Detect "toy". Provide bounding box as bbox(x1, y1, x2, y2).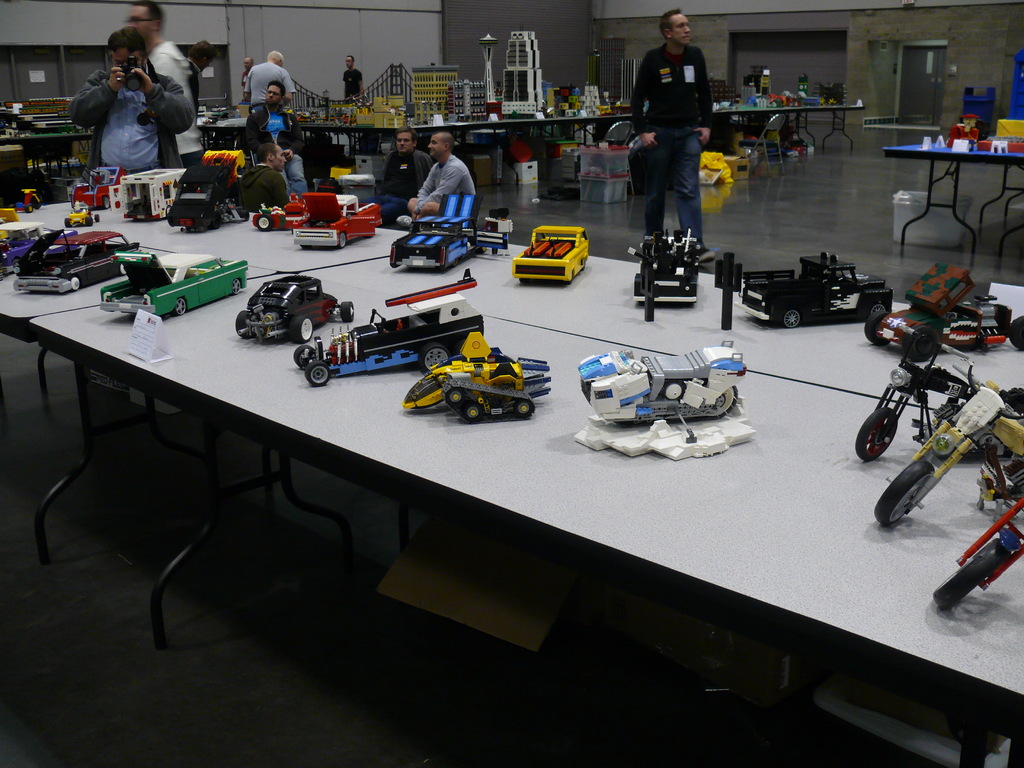
bbox(934, 495, 1023, 610).
